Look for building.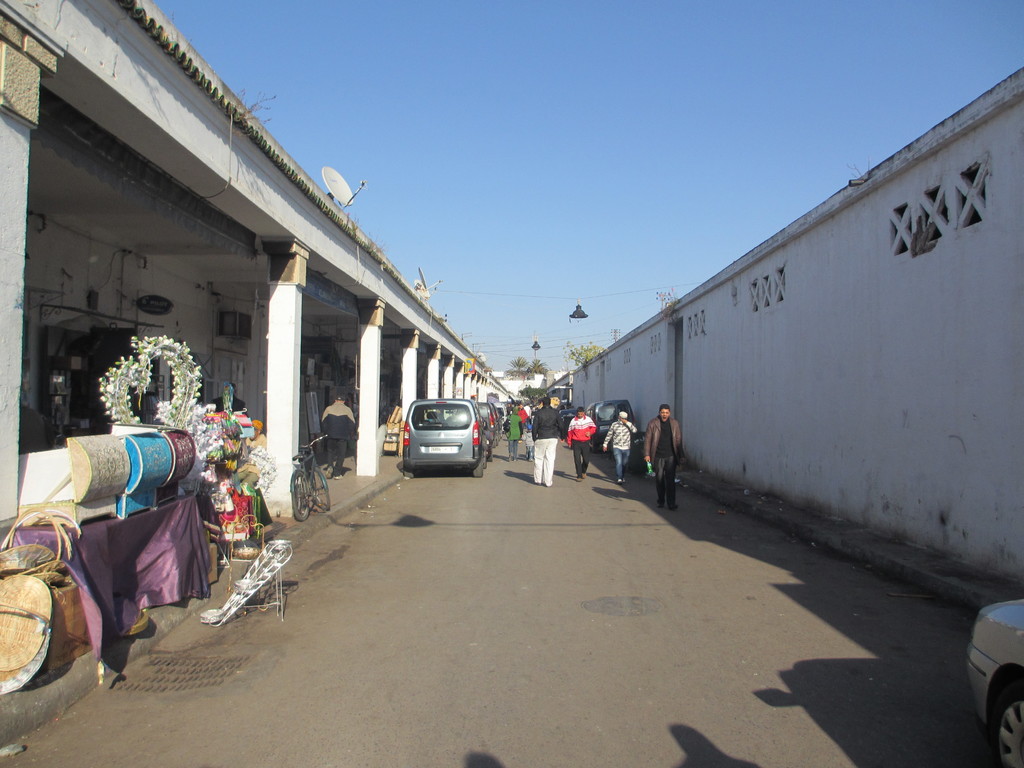
Found: x1=0 y1=0 x2=514 y2=747.
